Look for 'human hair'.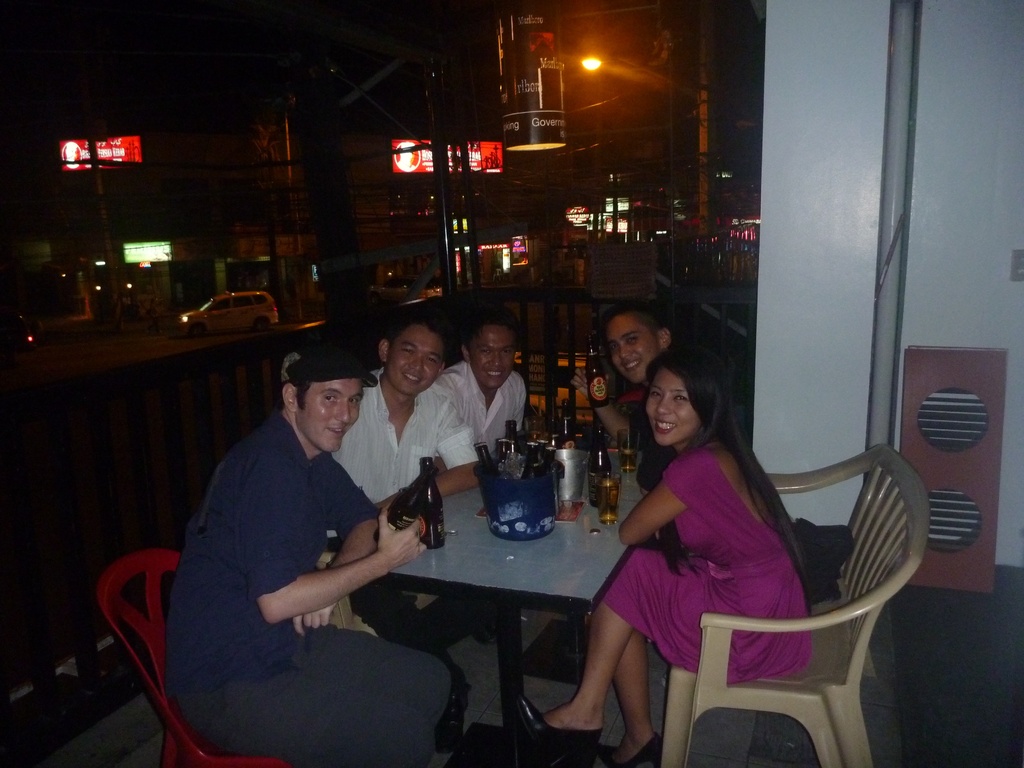
Found: {"left": 287, "top": 381, "right": 311, "bottom": 413}.
